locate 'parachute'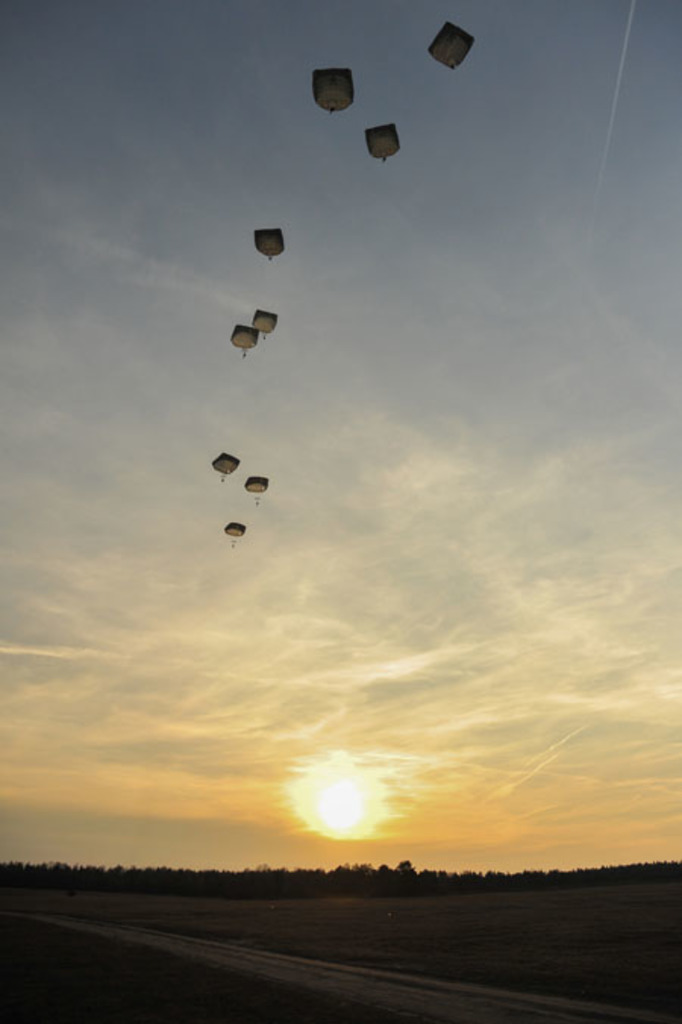
x1=232, y1=323, x2=261, y2=353
